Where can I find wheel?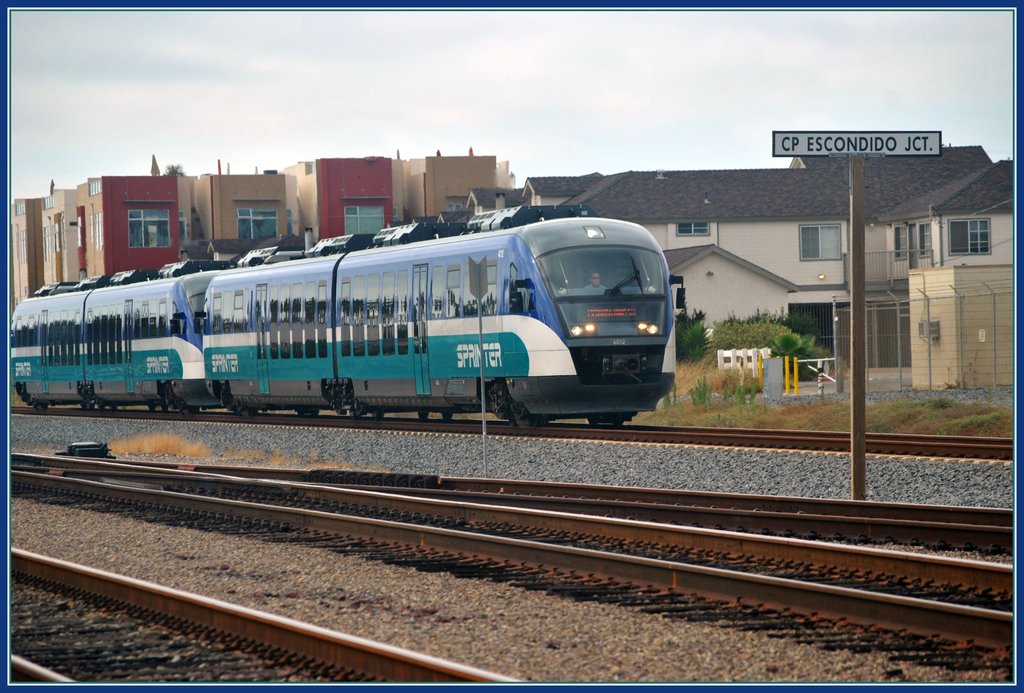
You can find it at (616,416,623,426).
